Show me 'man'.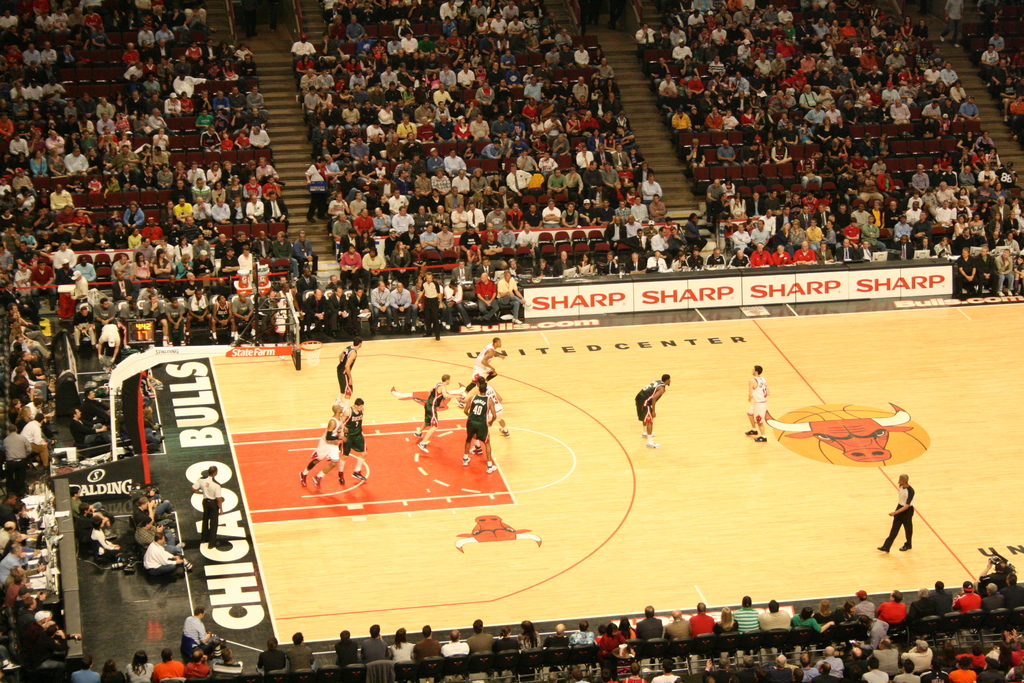
'man' is here: bbox=[635, 371, 670, 451].
